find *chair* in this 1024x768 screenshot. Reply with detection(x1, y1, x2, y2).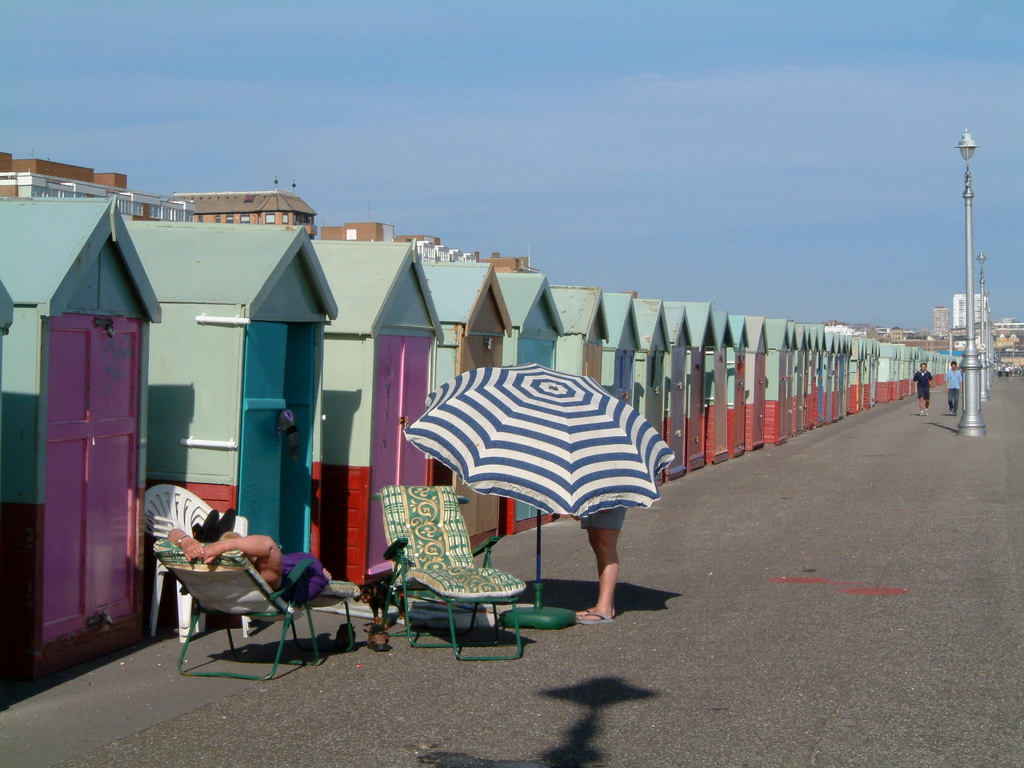
detection(382, 486, 528, 662).
